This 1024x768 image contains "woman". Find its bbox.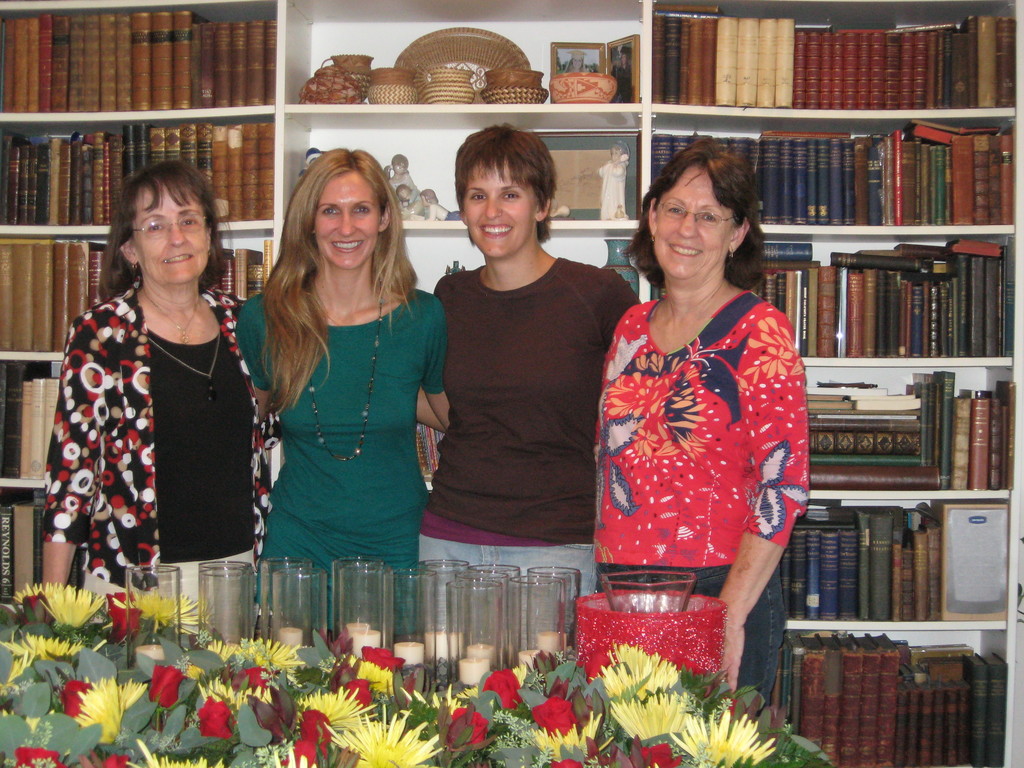
429,126,637,658.
